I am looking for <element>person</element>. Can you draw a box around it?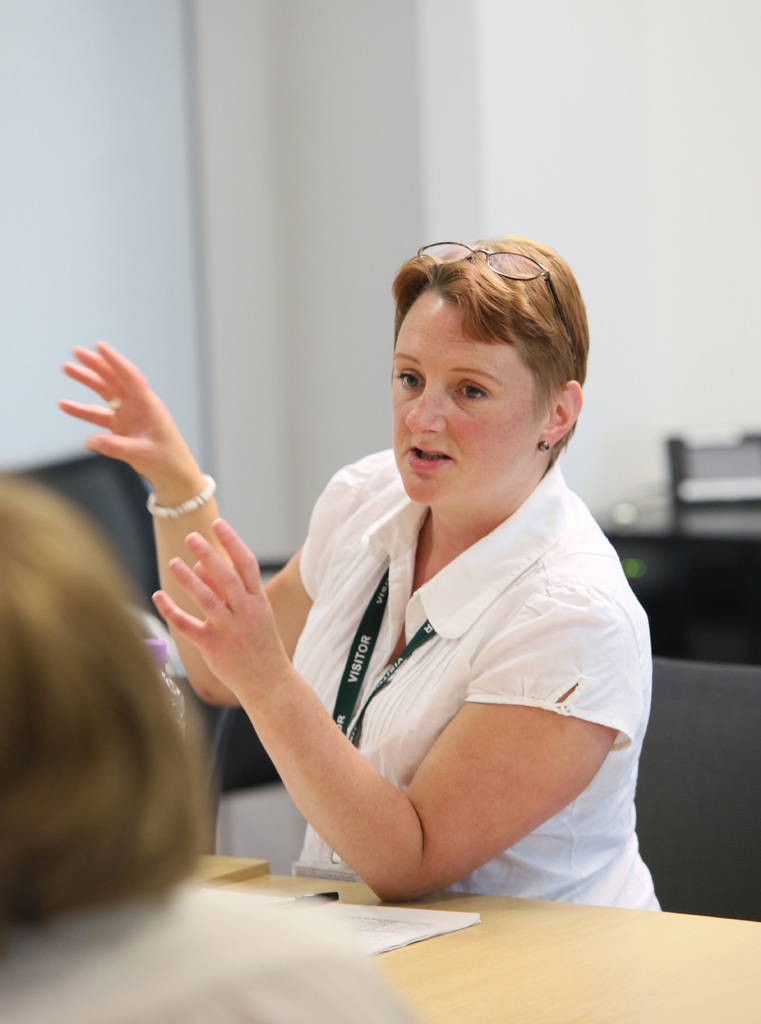
Sure, the bounding box is 60,236,665,913.
